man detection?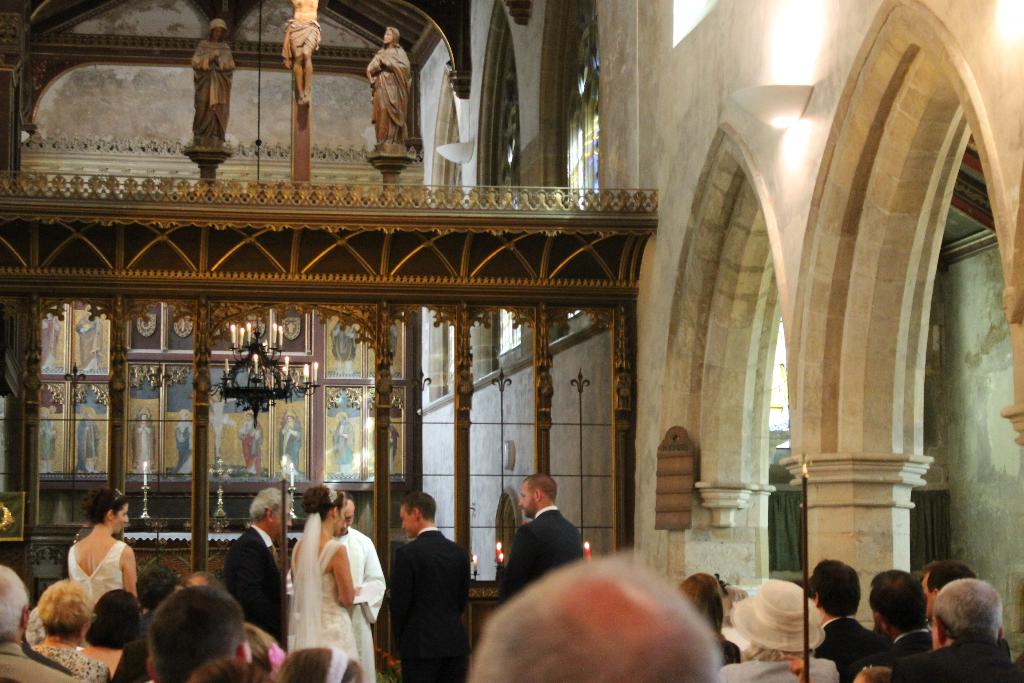
select_region(0, 557, 76, 682)
